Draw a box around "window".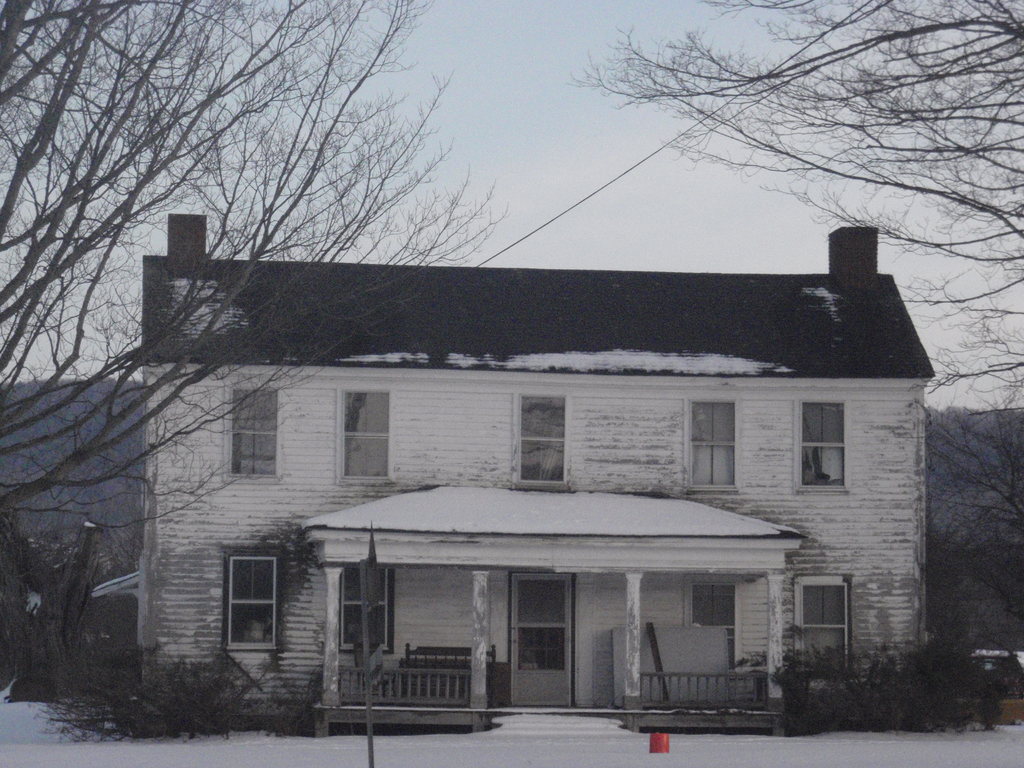
521 394 567 481.
